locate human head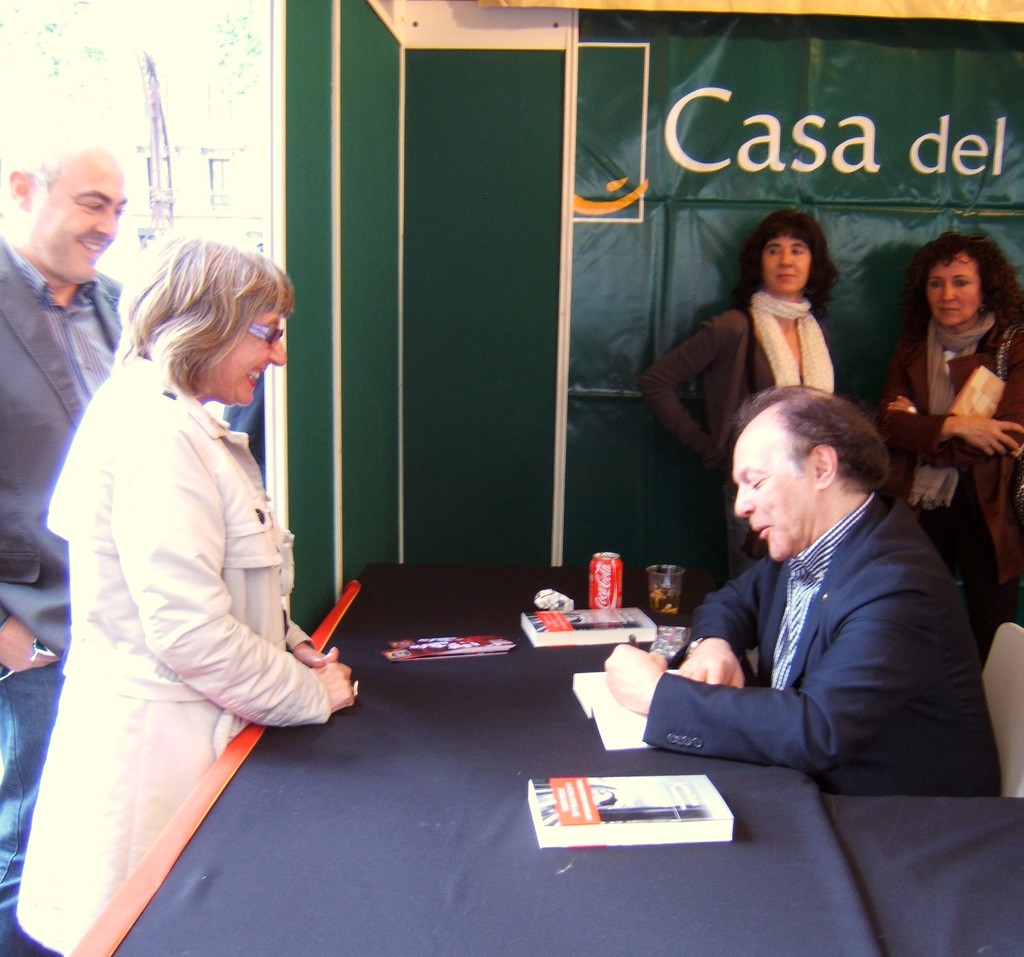
x1=739, y1=204, x2=838, y2=295
